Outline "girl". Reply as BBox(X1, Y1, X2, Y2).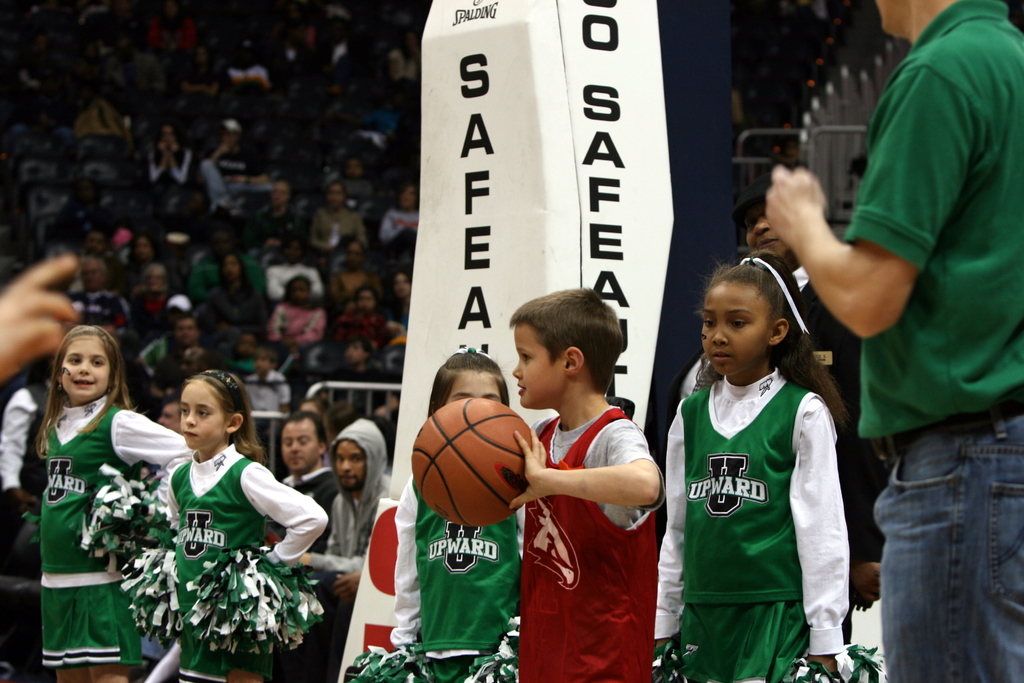
BBox(41, 318, 214, 682).
